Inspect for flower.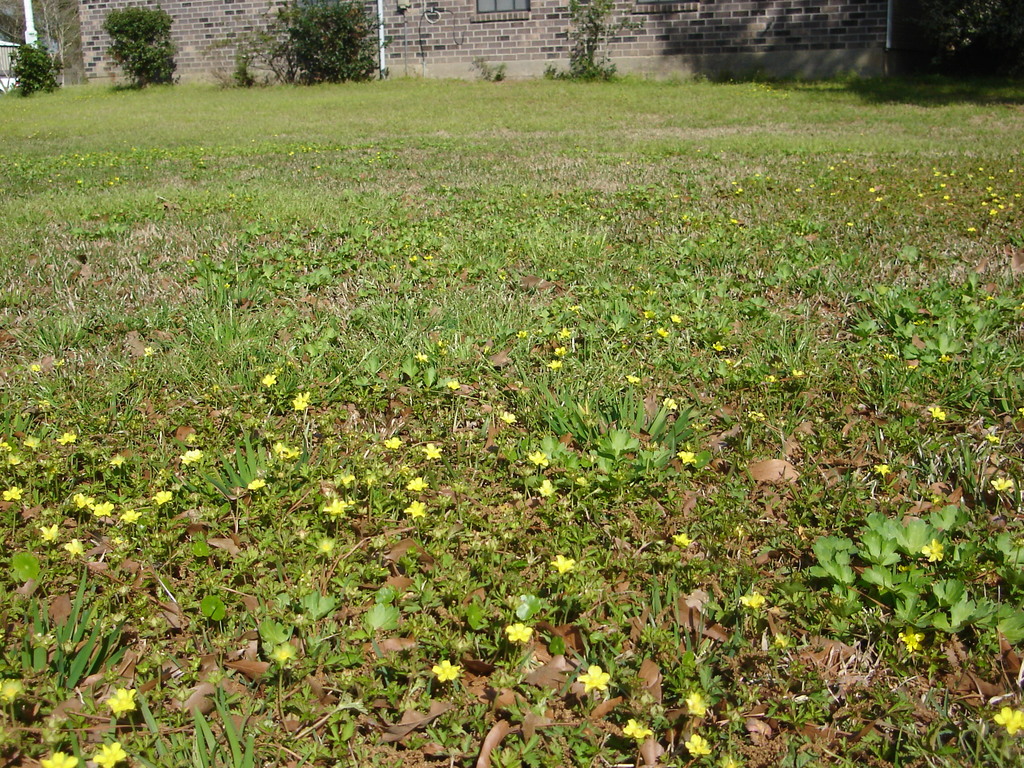
Inspection: 121,508,141,520.
